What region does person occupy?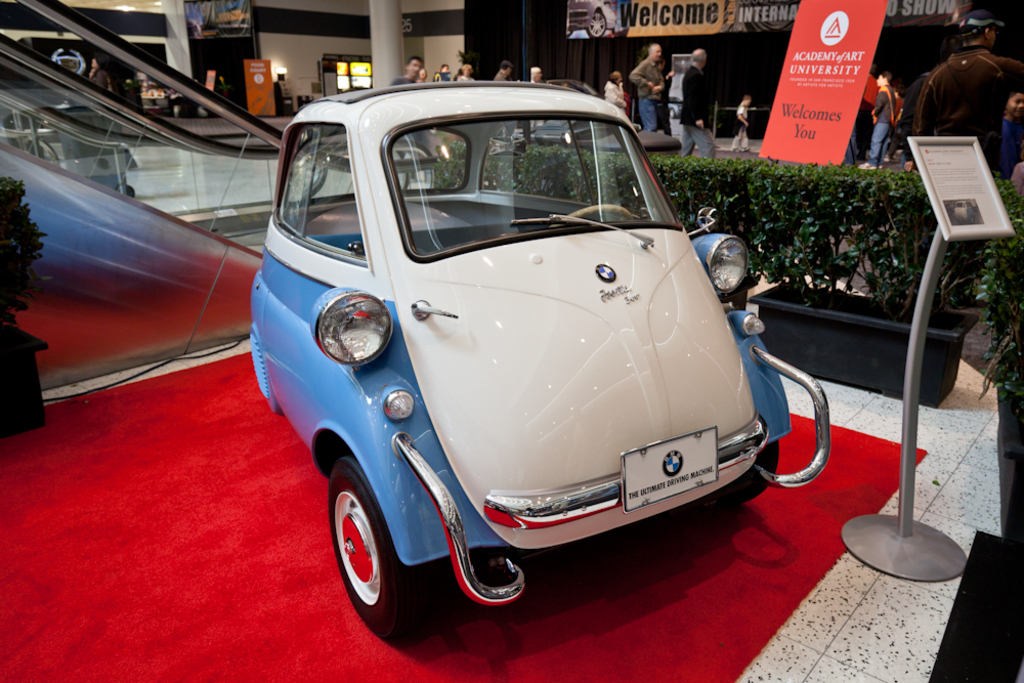
bbox=[630, 44, 667, 132].
